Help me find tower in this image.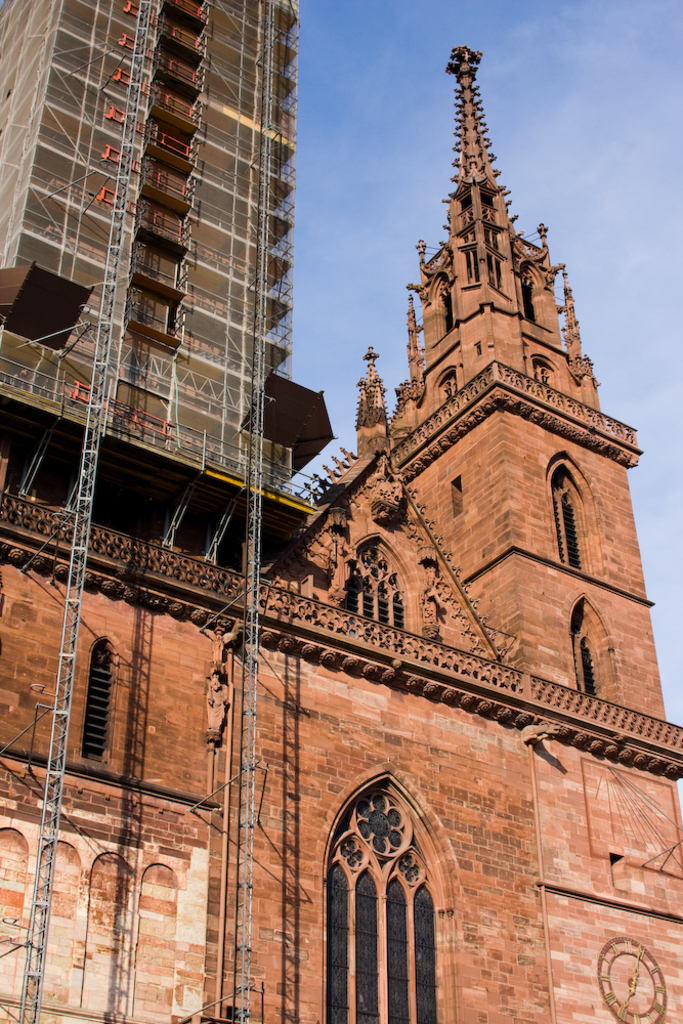
Found it: <box>0,0,327,598</box>.
